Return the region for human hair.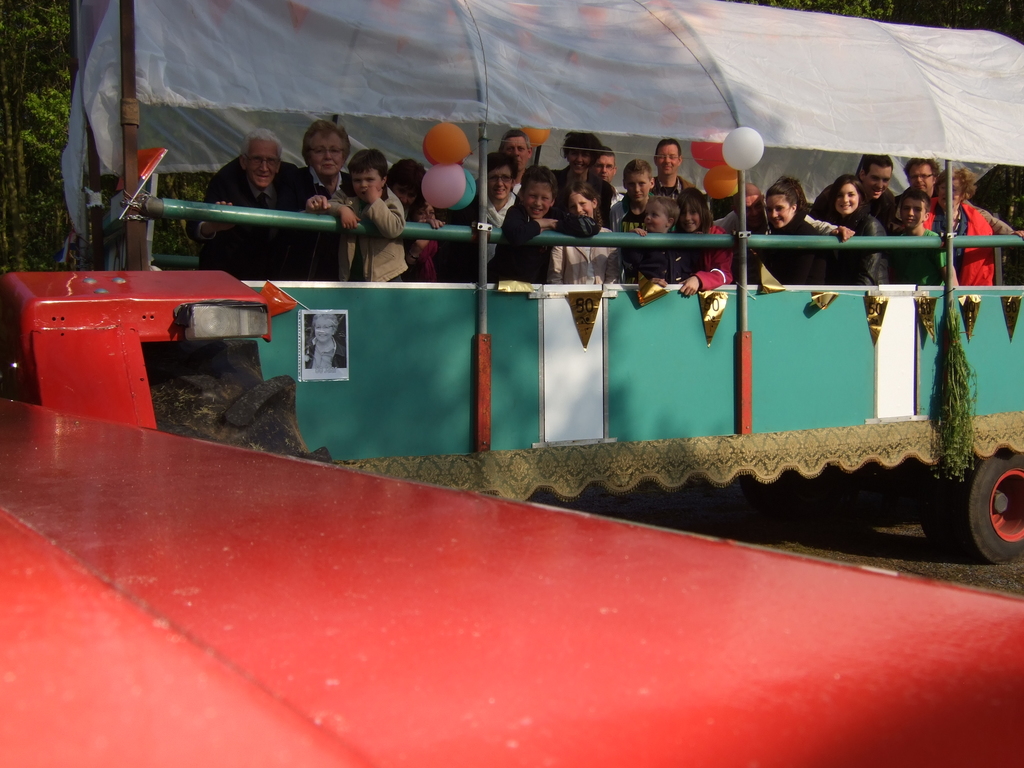
904,158,943,184.
